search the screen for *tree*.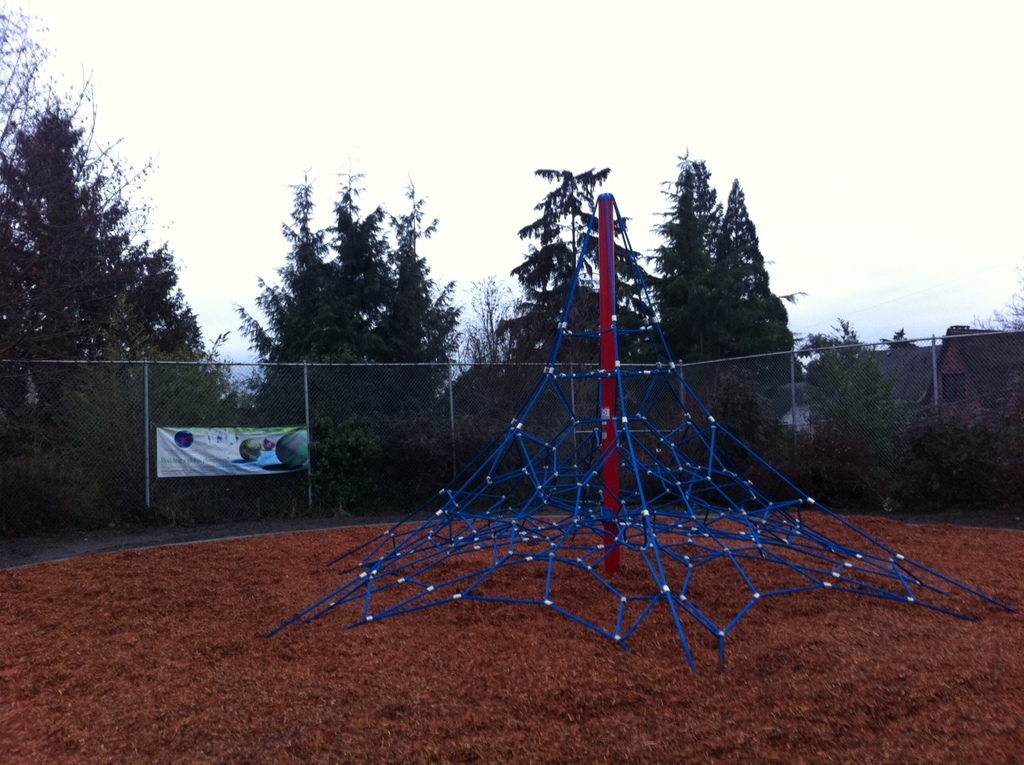
Found at bbox=[640, 144, 755, 502].
